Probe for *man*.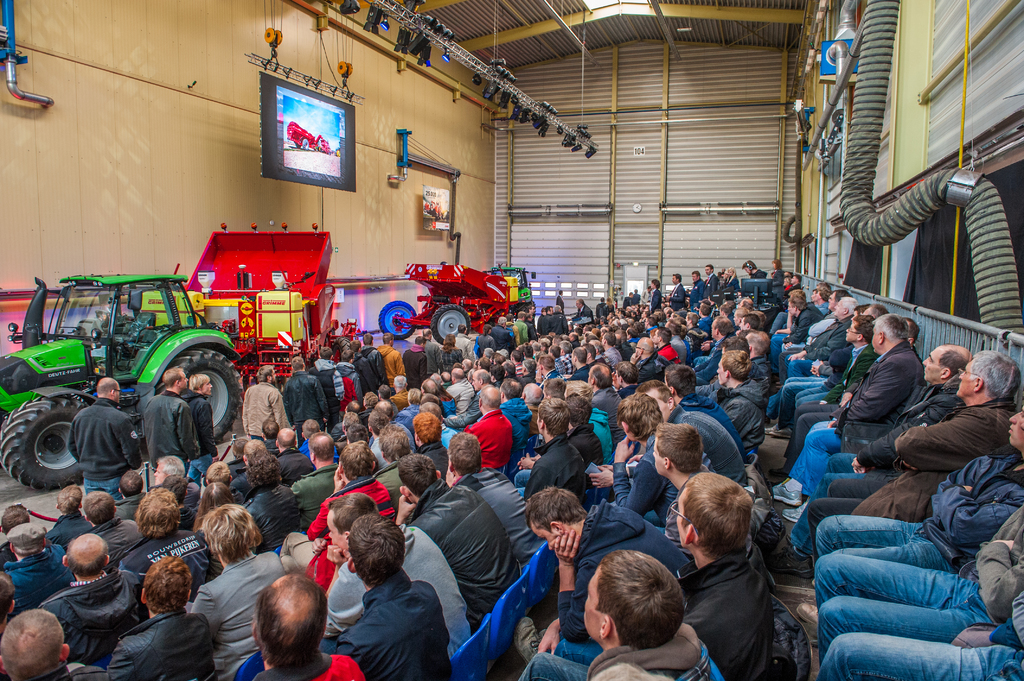
Probe result: bbox(642, 289, 650, 298).
